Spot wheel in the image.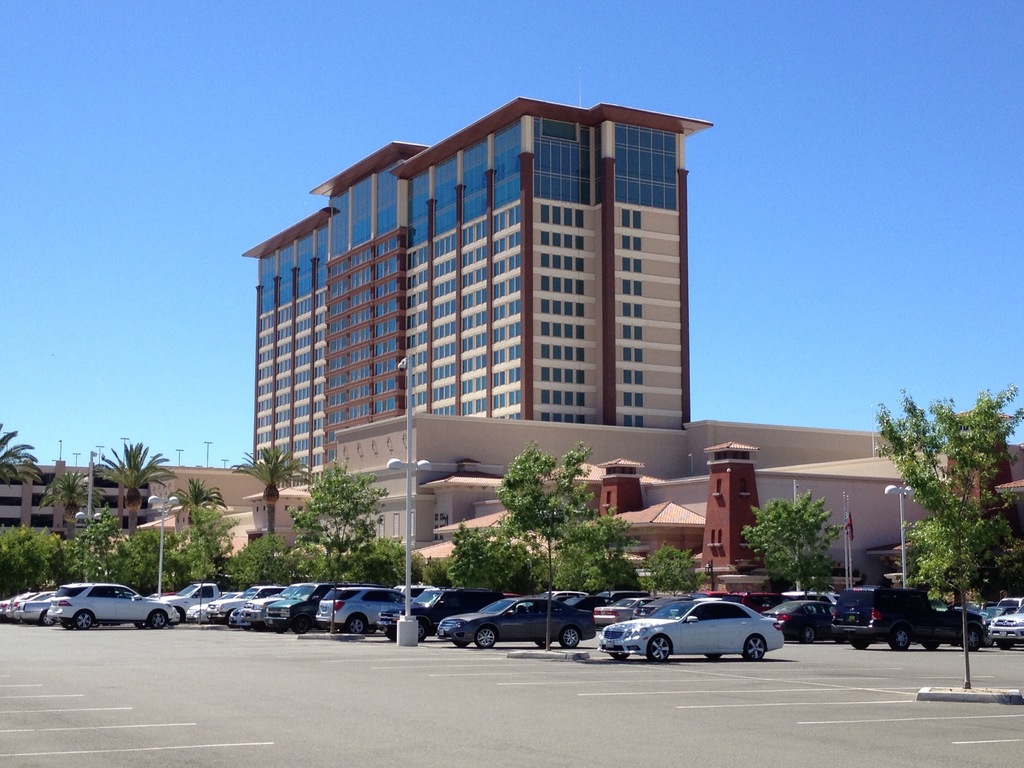
wheel found at rect(538, 639, 551, 648).
